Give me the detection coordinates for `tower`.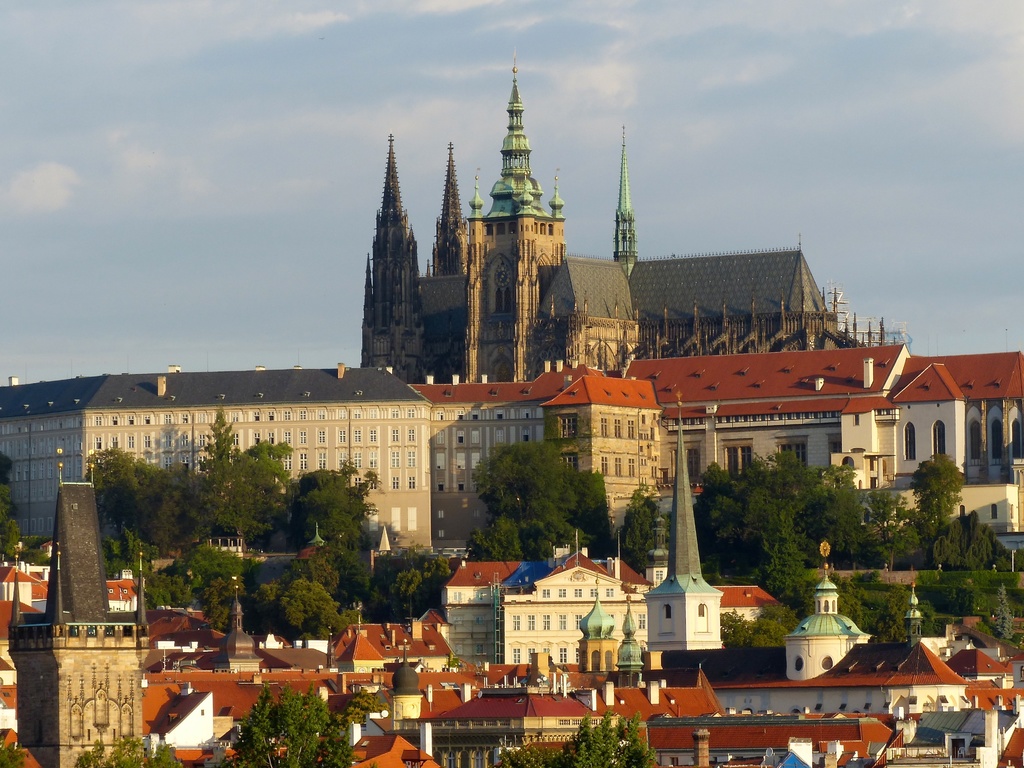
rect(387, 653, 422, 728).
